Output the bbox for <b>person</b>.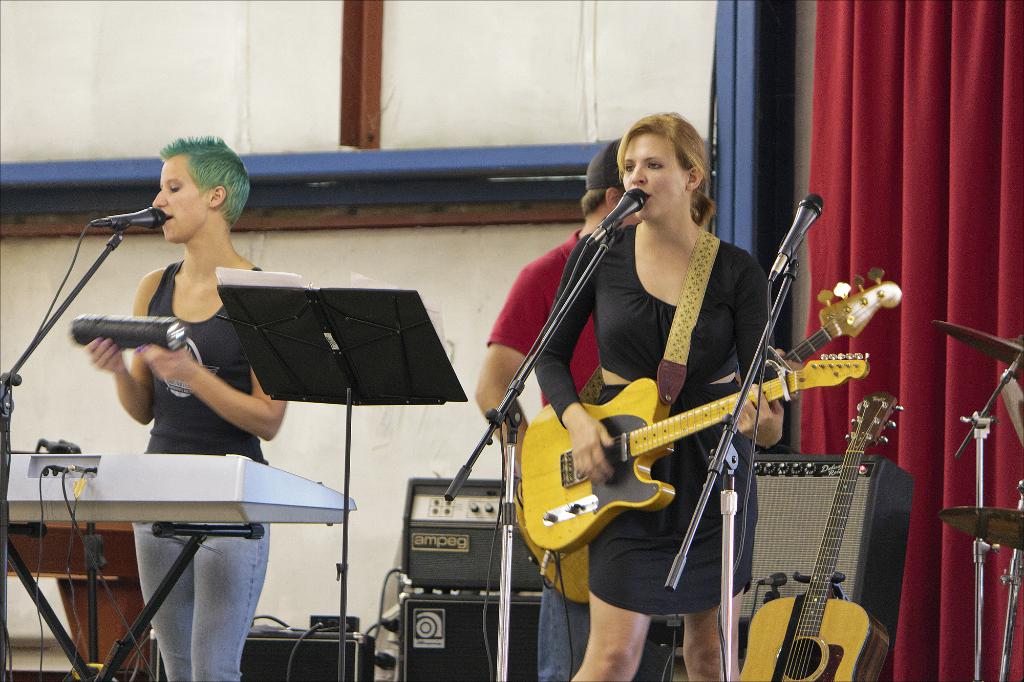
detection(86, 131, 289, 681).
